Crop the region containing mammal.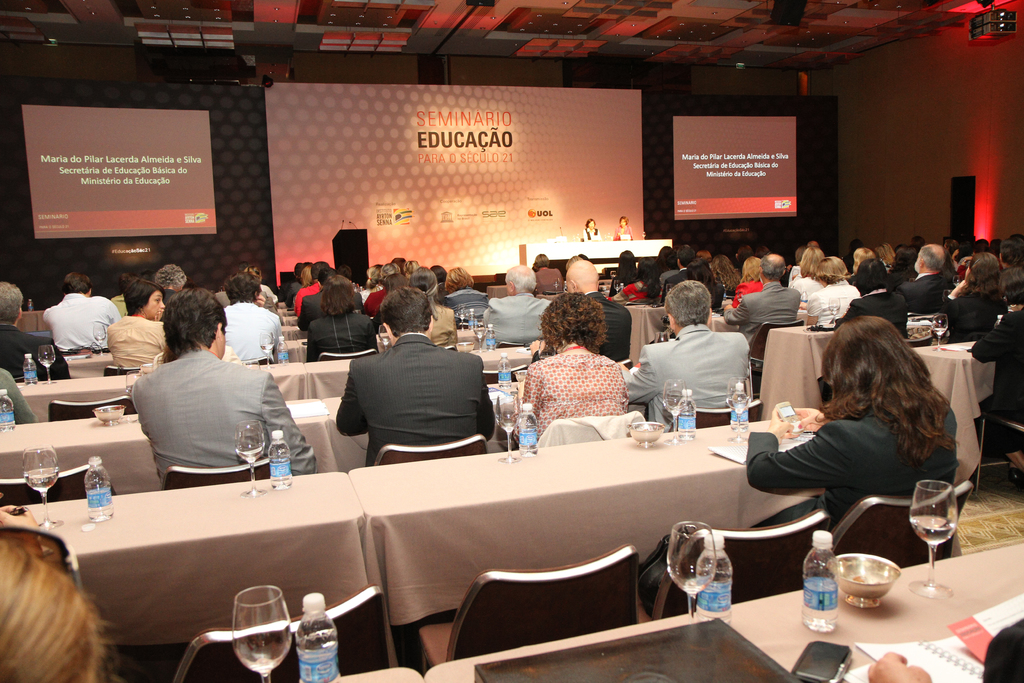
Crop region: x1=865 y1=606 x2=1023 y2=682.
